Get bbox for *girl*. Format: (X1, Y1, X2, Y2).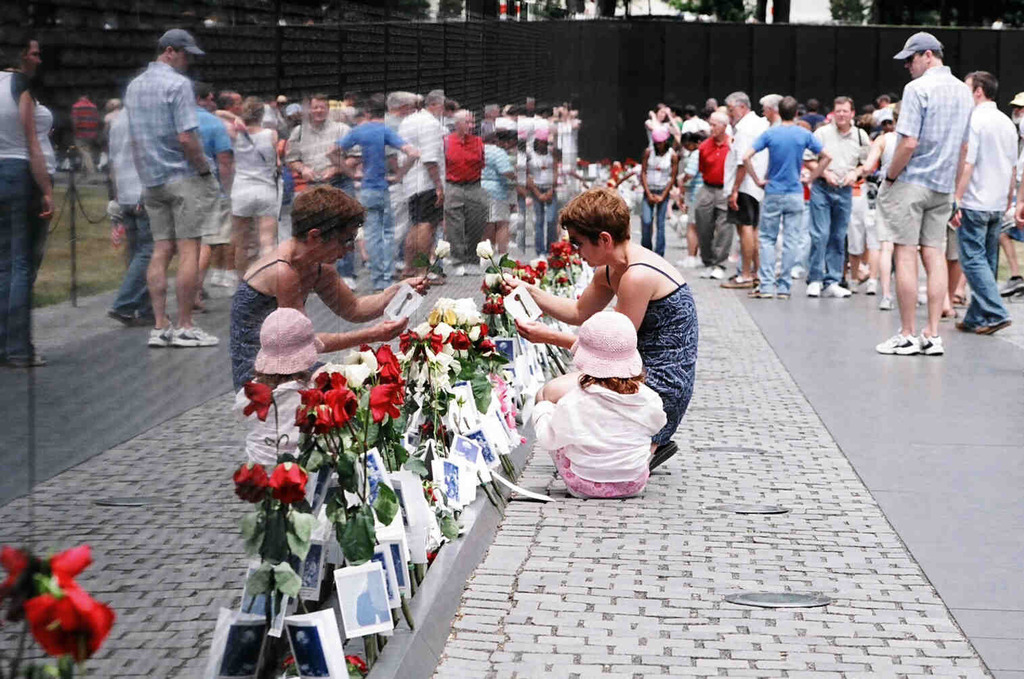
(641, 127, 678, 256).
